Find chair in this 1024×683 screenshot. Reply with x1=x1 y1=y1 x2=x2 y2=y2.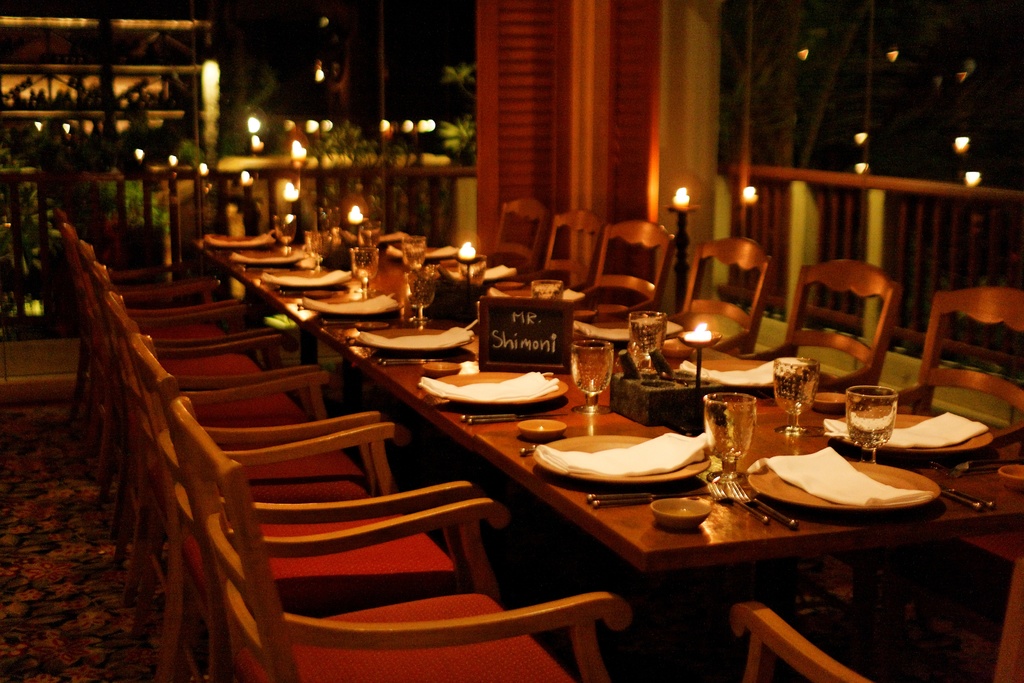
x1=726 y1=551 x2=1023 y2=682.
